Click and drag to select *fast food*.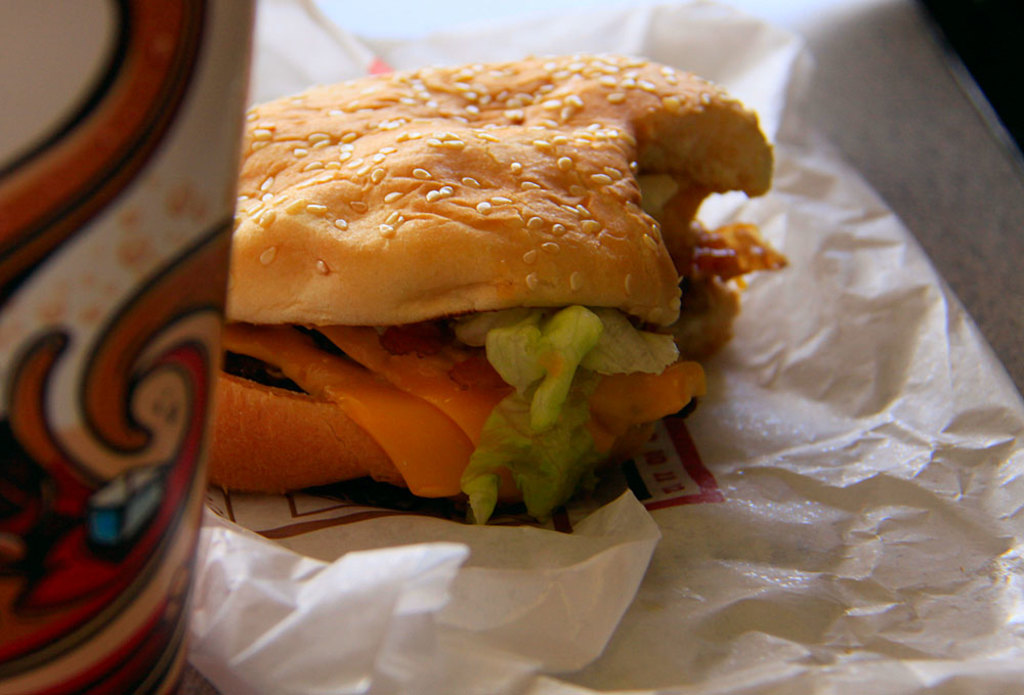
Selection: region(180, 58, 820, 546).
